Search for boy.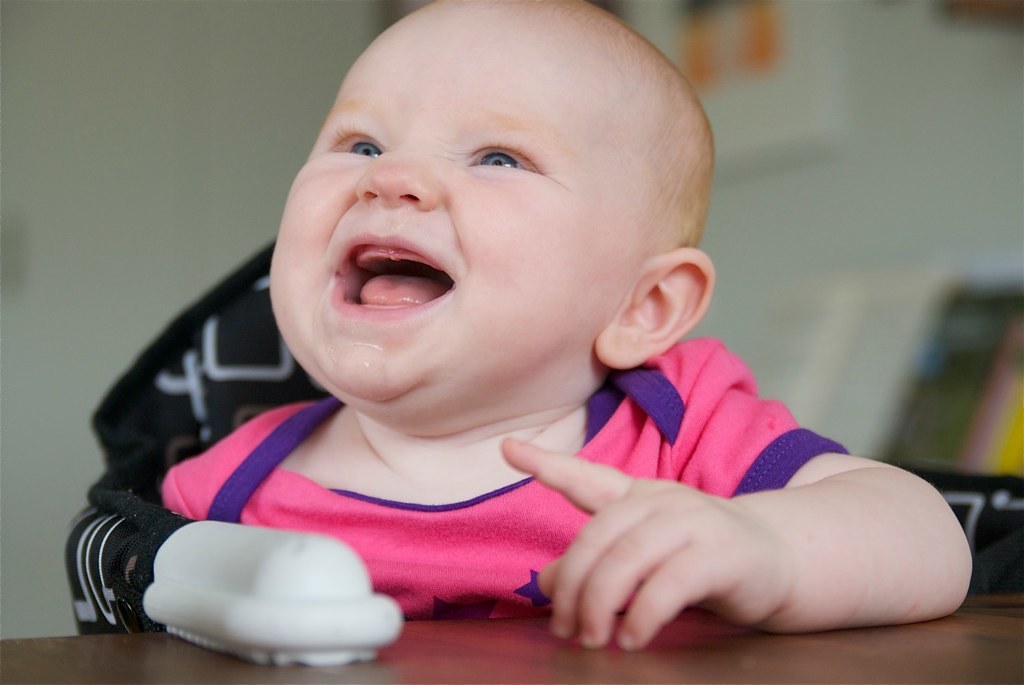
Found at bbox(77, 6, 871, 633).
